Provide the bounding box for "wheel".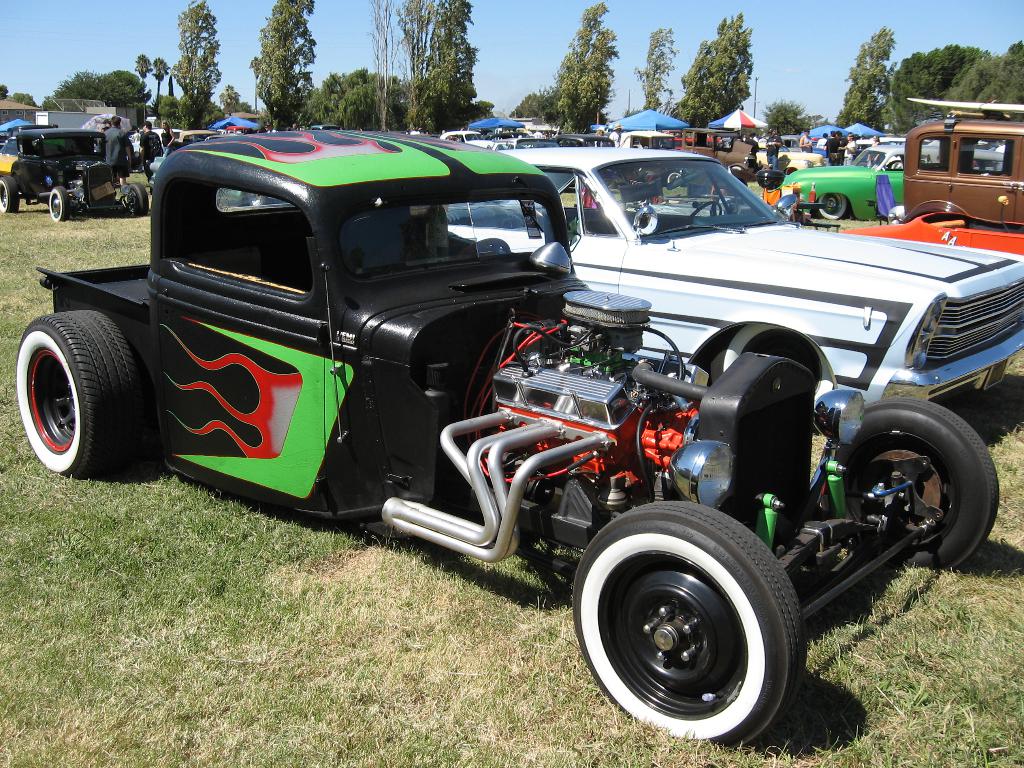
{"left": 49, "top": 187, "right": 71, "bottom": 221}.
